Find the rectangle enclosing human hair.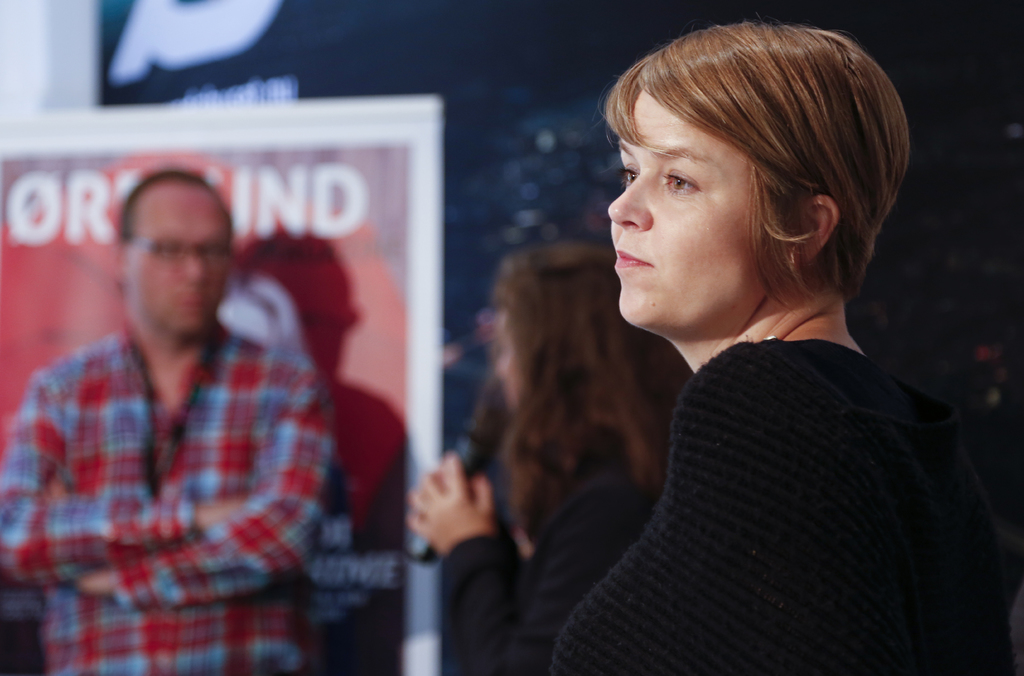
118,173,235,242.
